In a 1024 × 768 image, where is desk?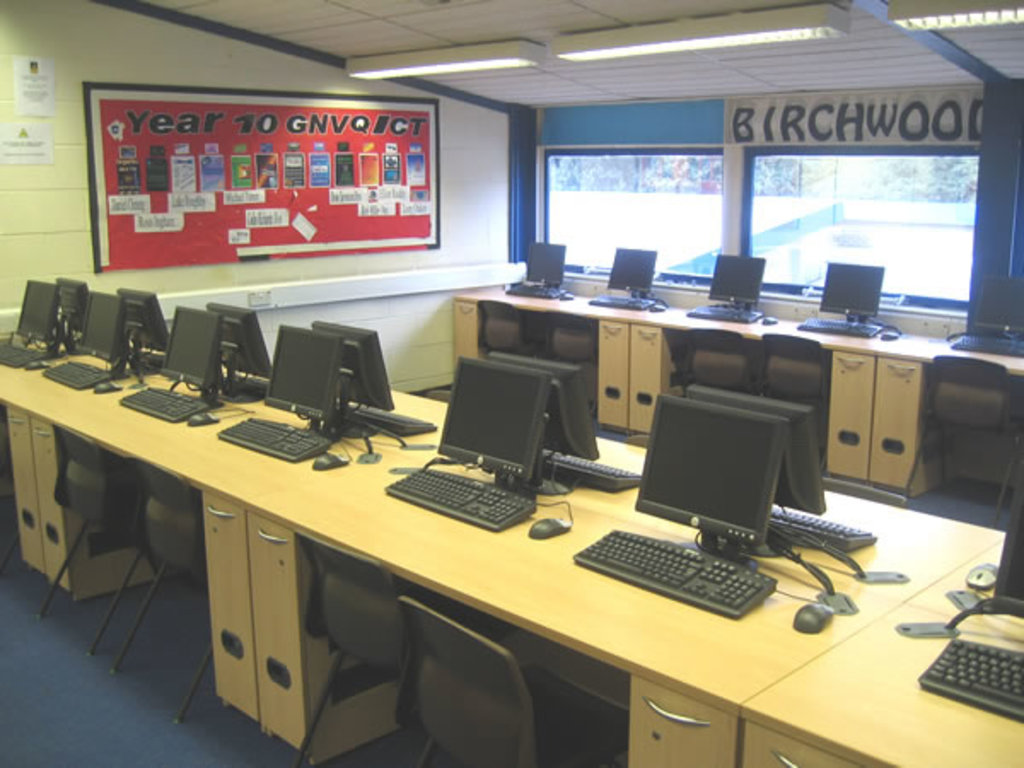
bbox(79, 418, 993, 756).
